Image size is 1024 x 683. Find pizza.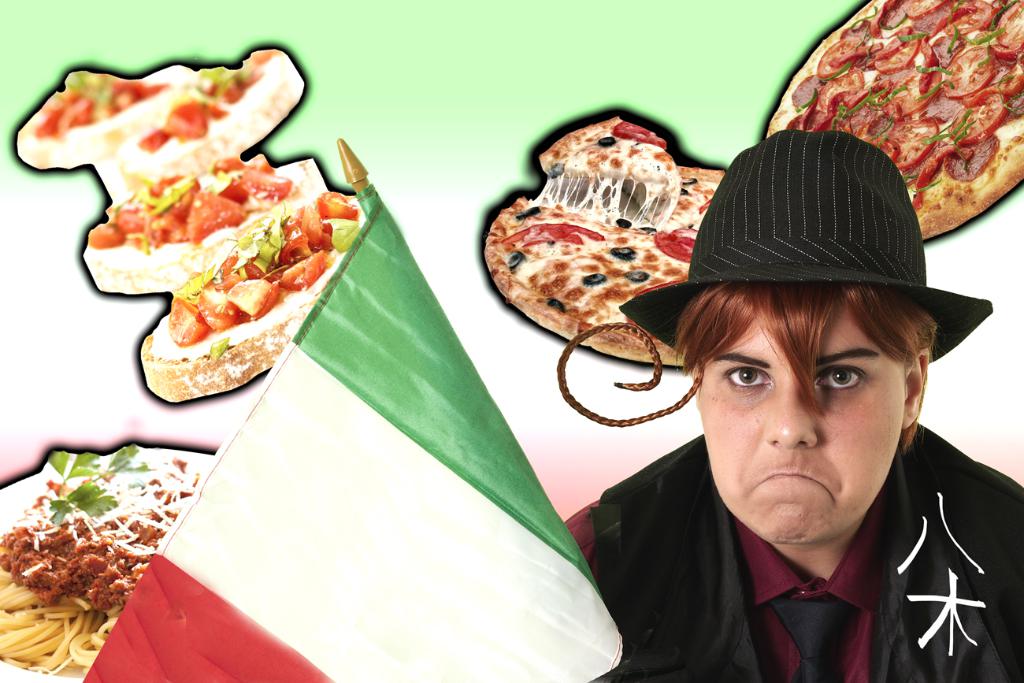
x1=80, y1=150, x2=329, y2=308.
